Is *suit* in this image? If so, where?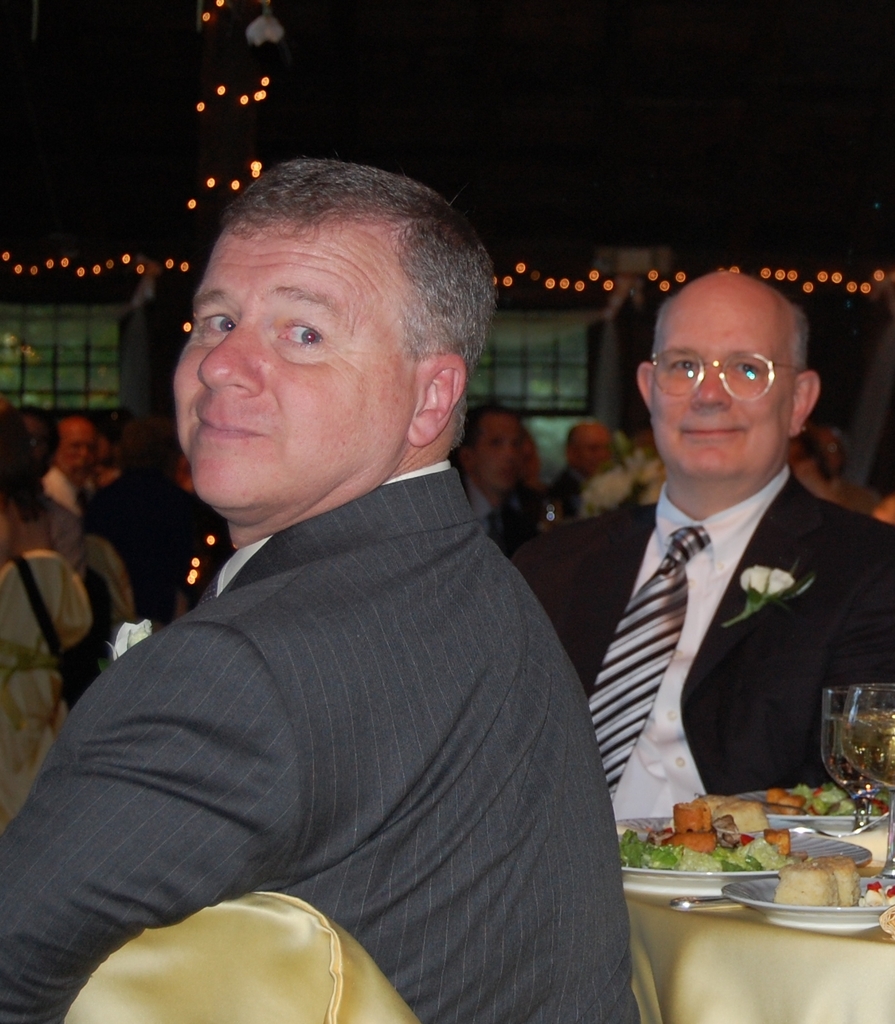
Yes, at detection(548, 466, 595, 515).
